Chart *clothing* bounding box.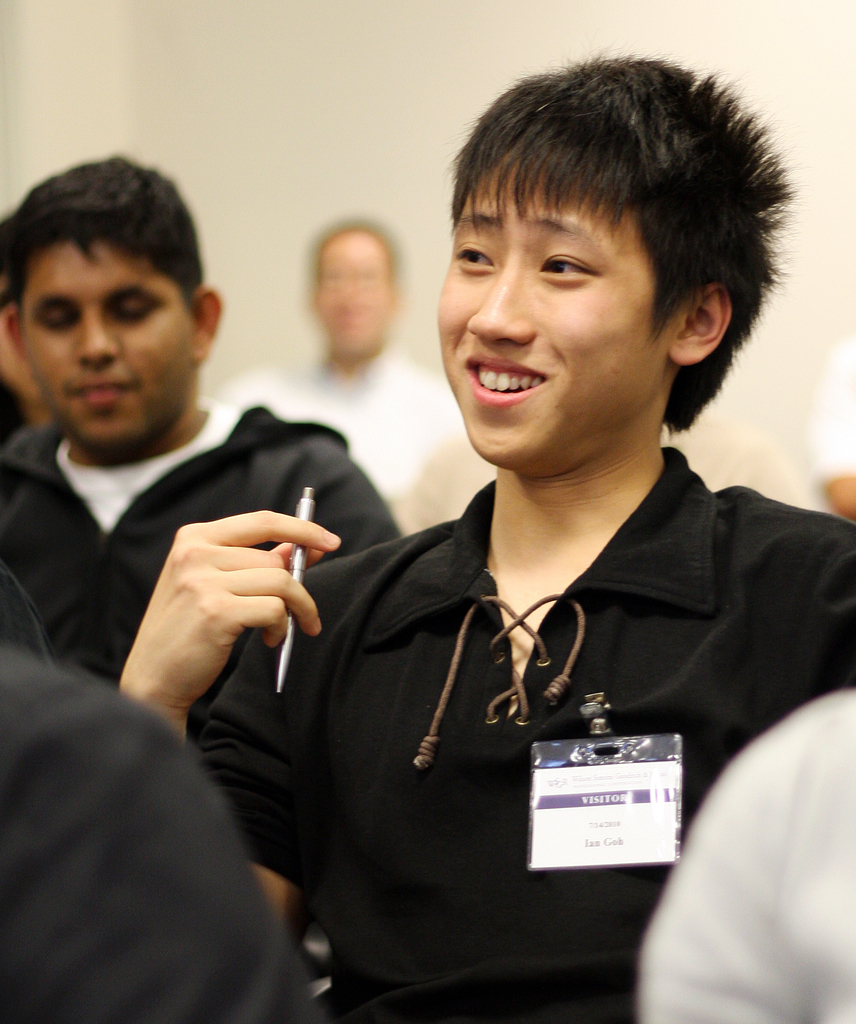
Charted: left=0, top=650, right=324, bottom=1023.
